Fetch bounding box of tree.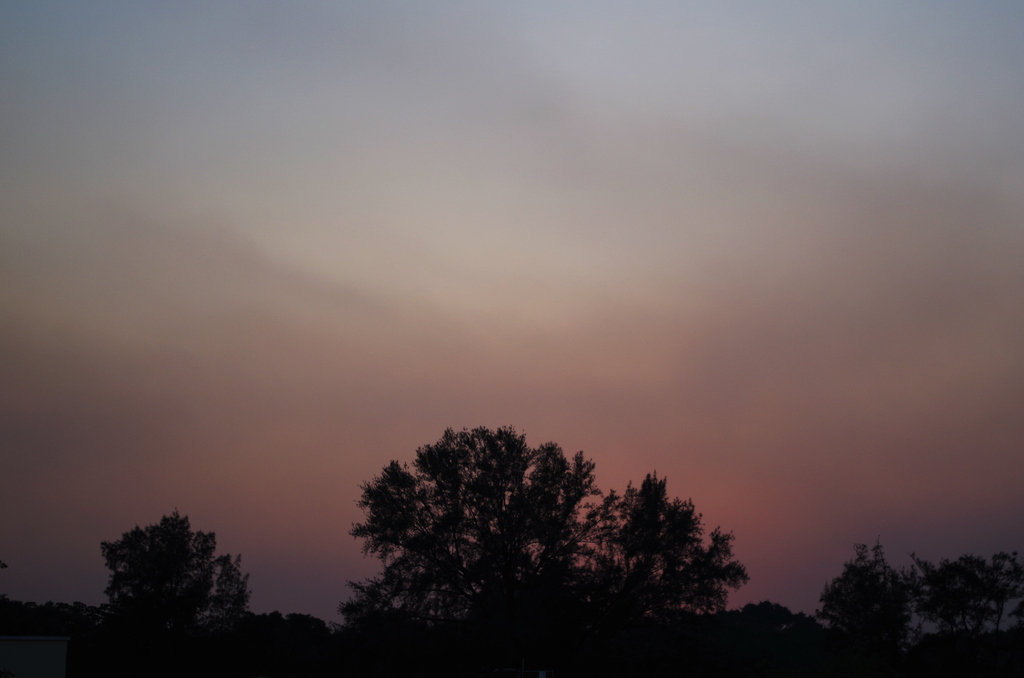
Bbox: <region>798, 539, 929, 665</region>.
